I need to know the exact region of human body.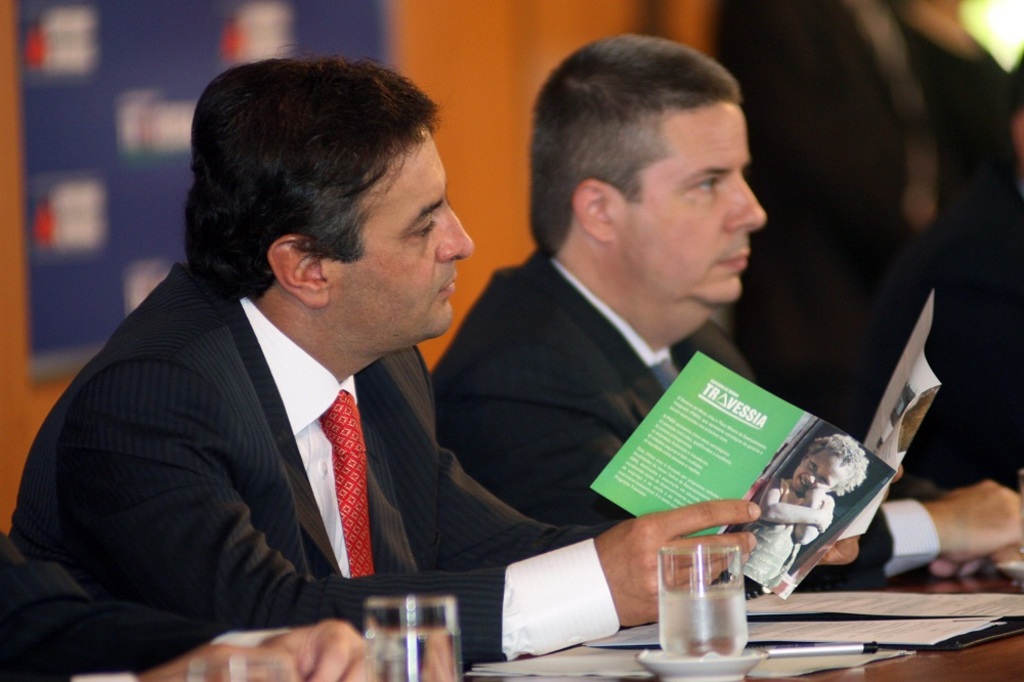
Region: box(702, 0, 1022, 495).
